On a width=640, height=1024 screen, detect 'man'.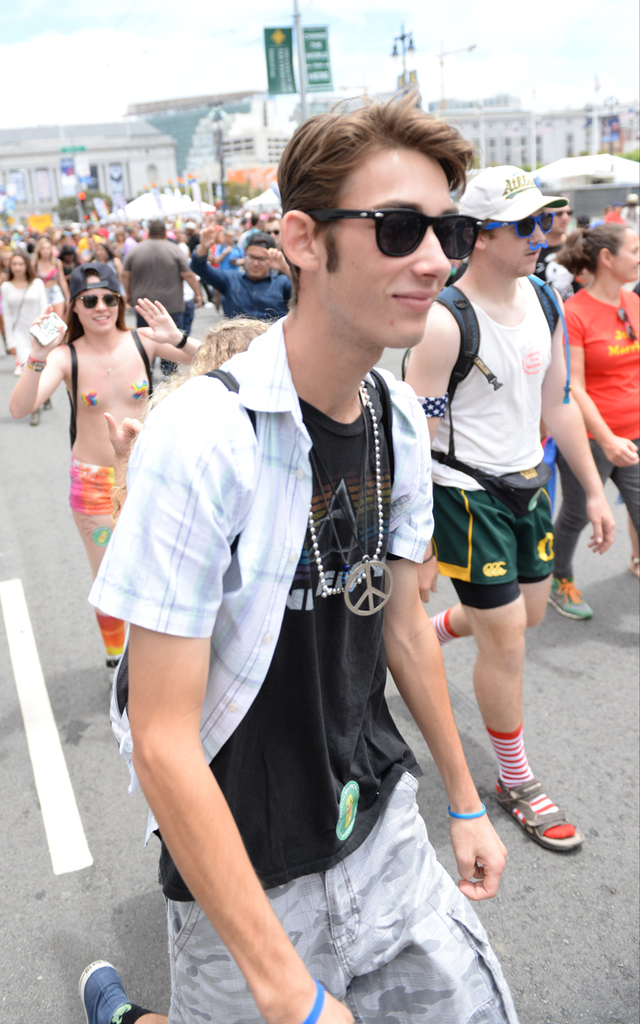
(395,160,585,849).
